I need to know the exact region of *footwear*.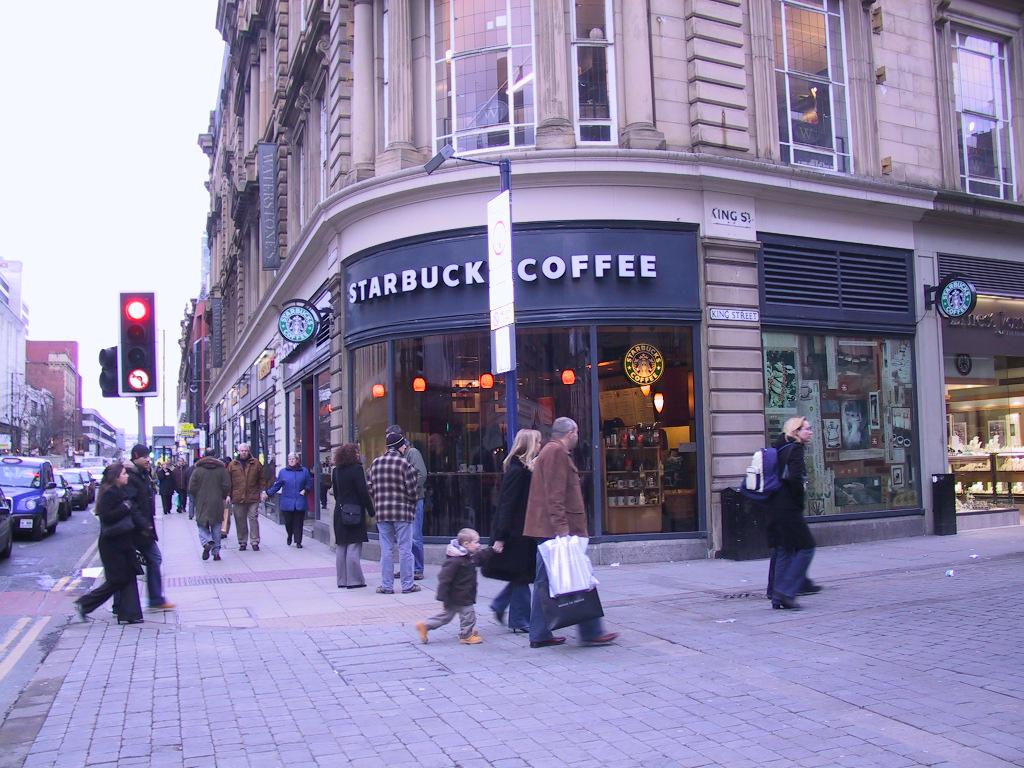
Region: (x1=296, y1=537, x2=303, y2=545).
